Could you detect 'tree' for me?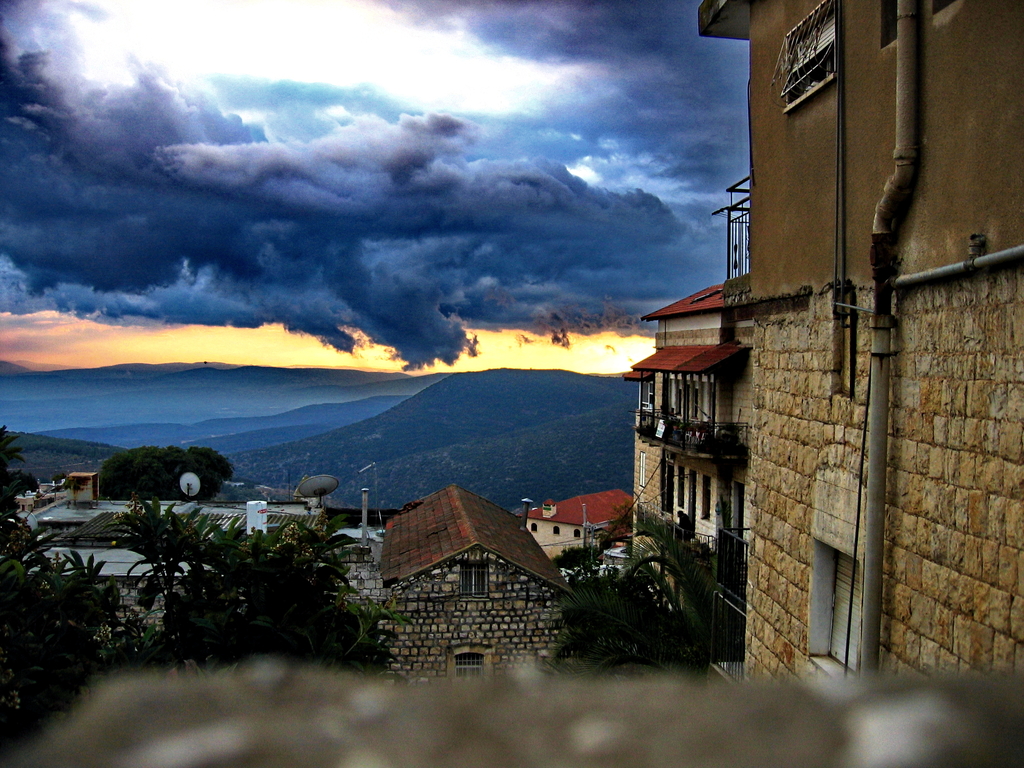
Detection result: 79, 444, 240, 513.
